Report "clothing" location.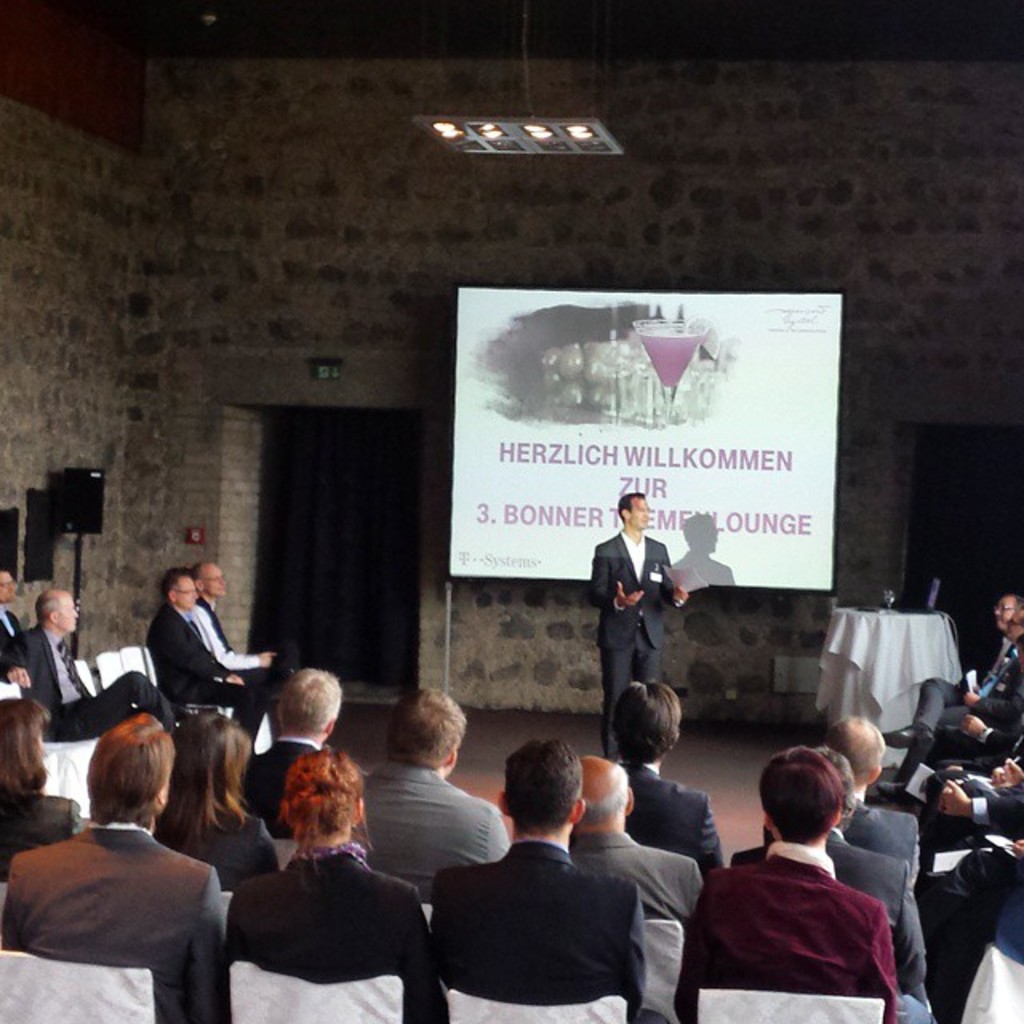
Report: <bbox>0, 789, 85, 880</bbox>.
